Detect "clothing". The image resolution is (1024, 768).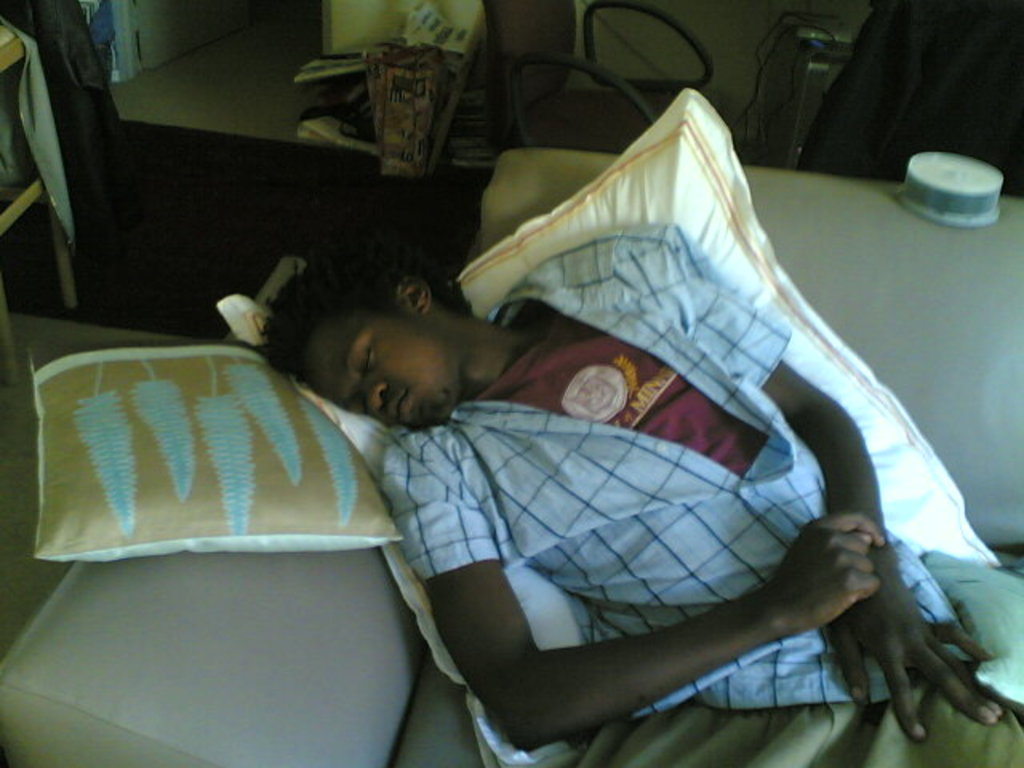
locate(381, 219, 1022, 766).
